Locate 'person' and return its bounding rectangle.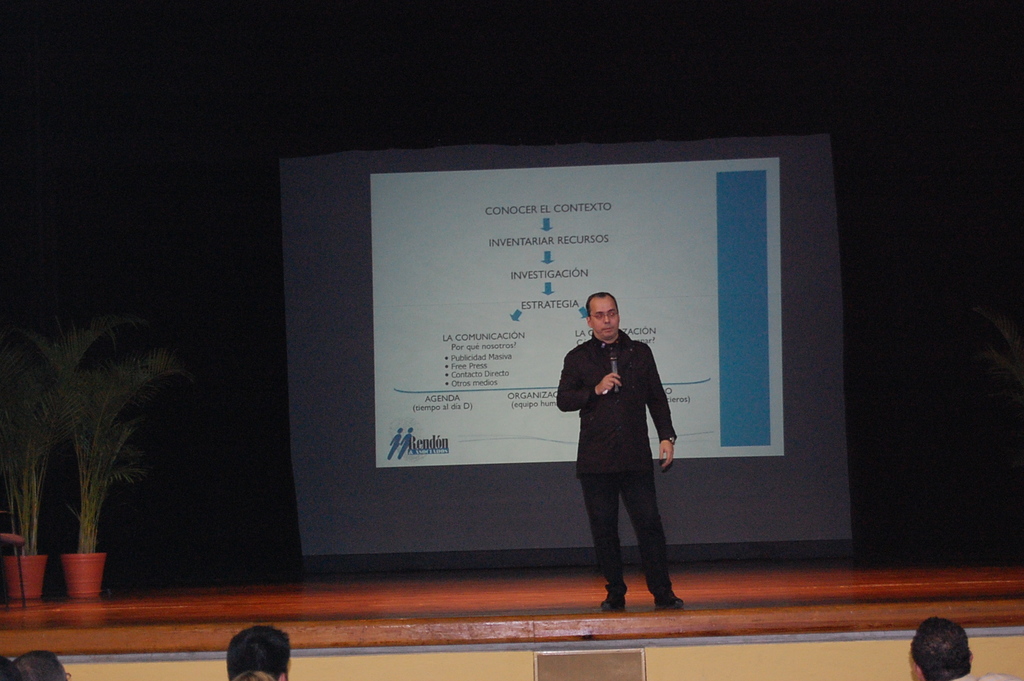
box(16, 646, 65, 680).
